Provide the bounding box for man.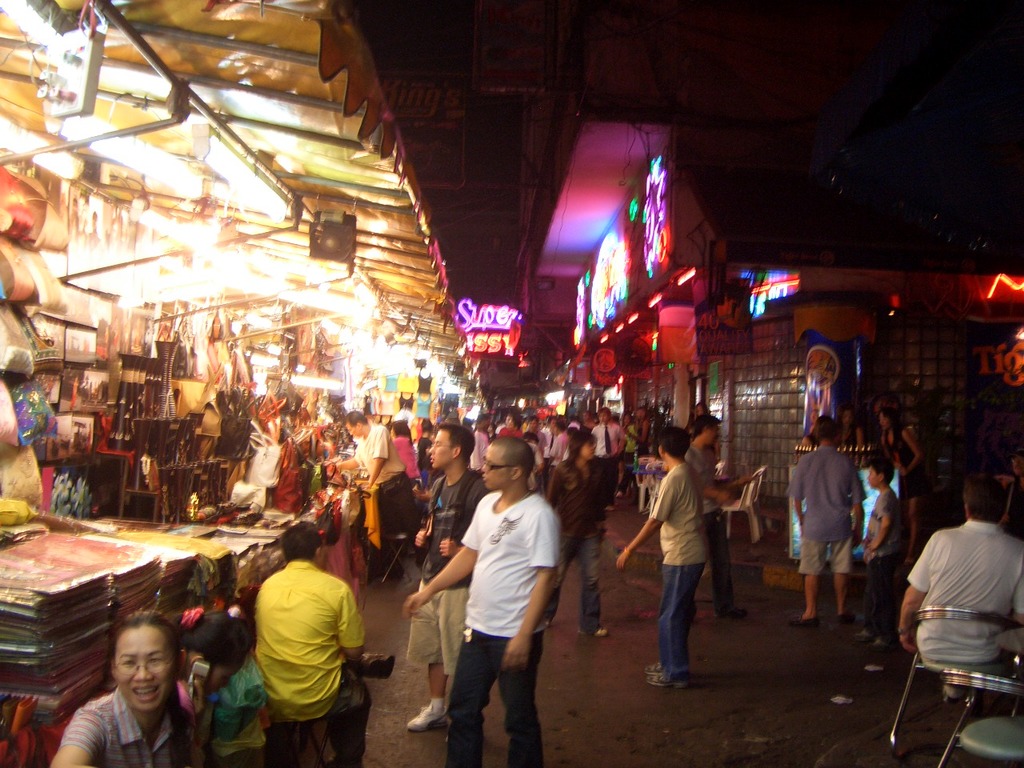
403 436 558 766.
